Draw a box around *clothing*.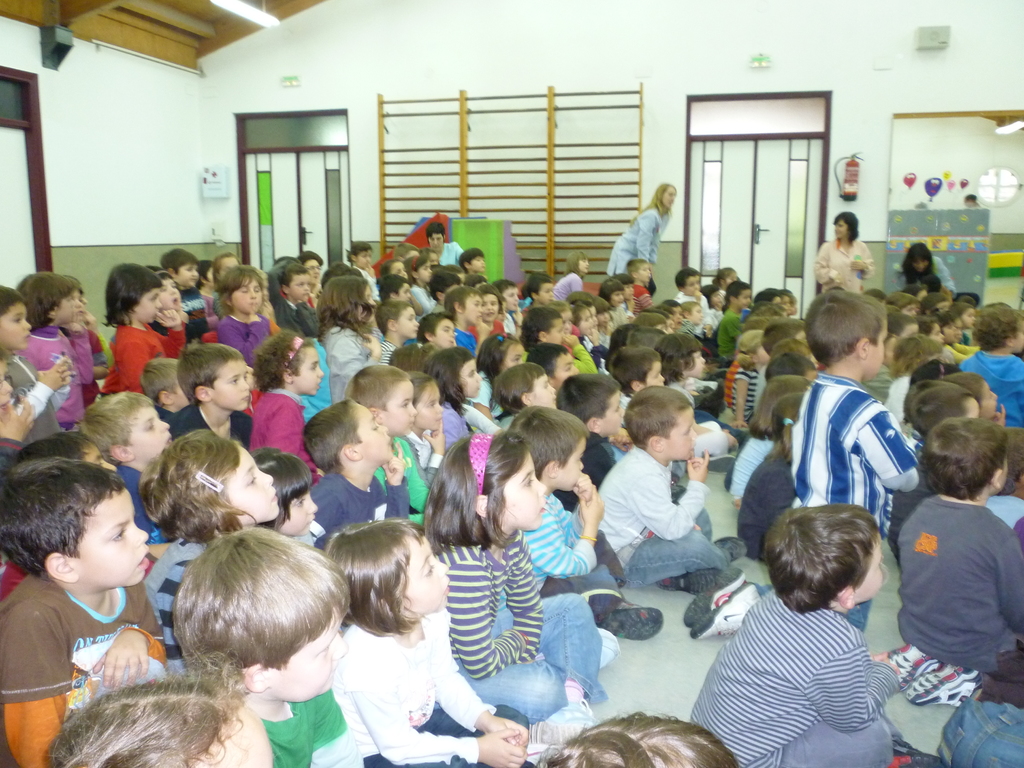
BBox(216, 306, 267, 364).
